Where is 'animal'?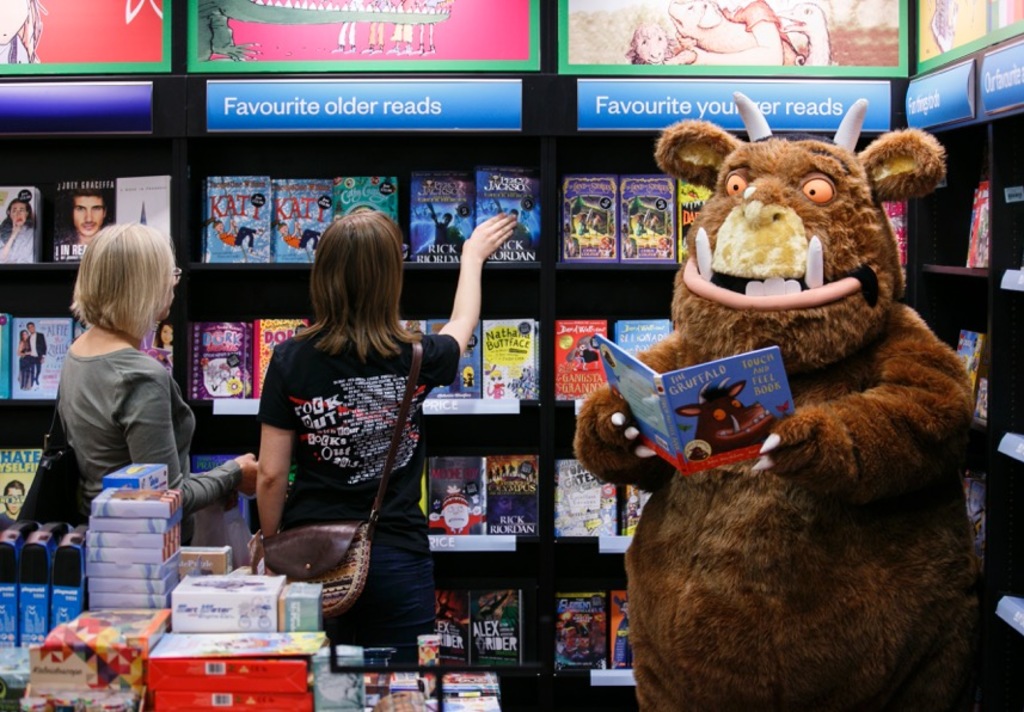
<box>569,90,1006,711</box>.
